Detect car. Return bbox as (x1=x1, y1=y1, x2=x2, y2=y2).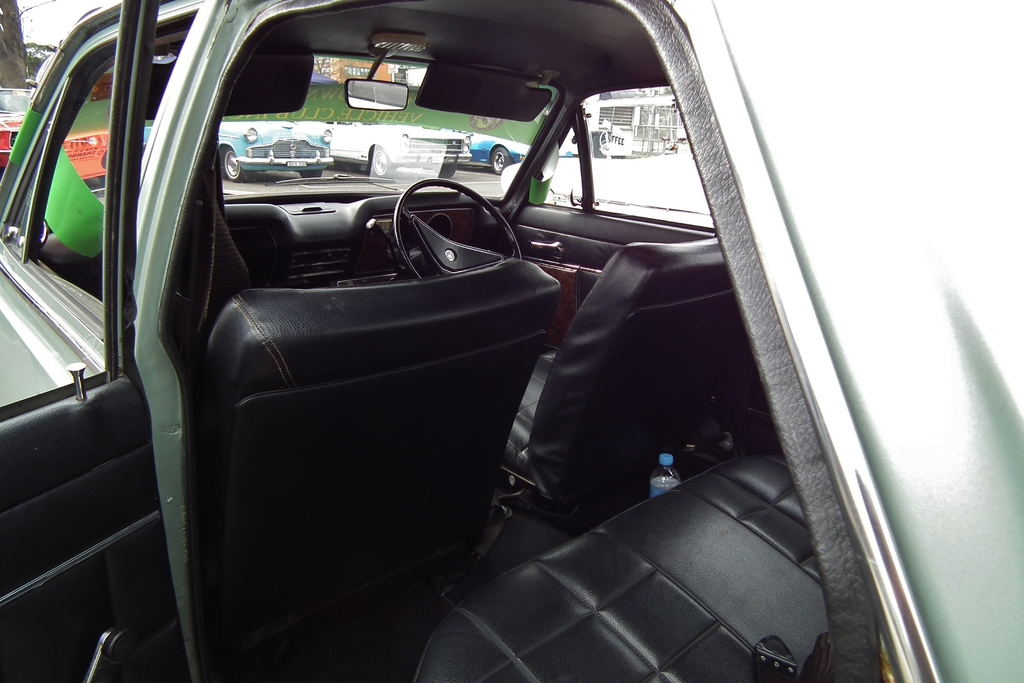
(x1=451, y1=128, x2=538, y2=173).
